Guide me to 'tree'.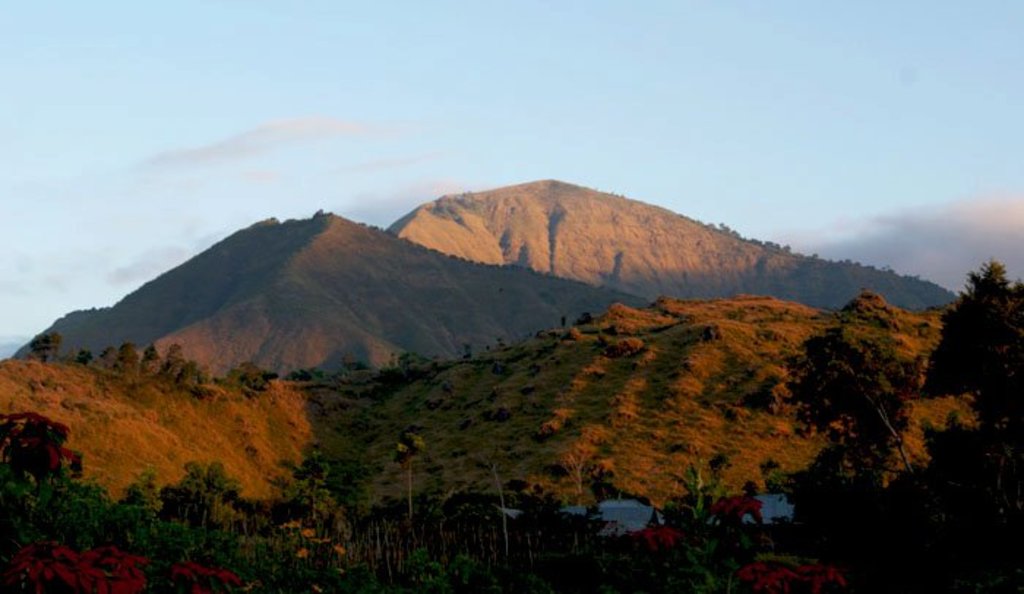
Guidance: bbox=[772, 322, 935, 593].
